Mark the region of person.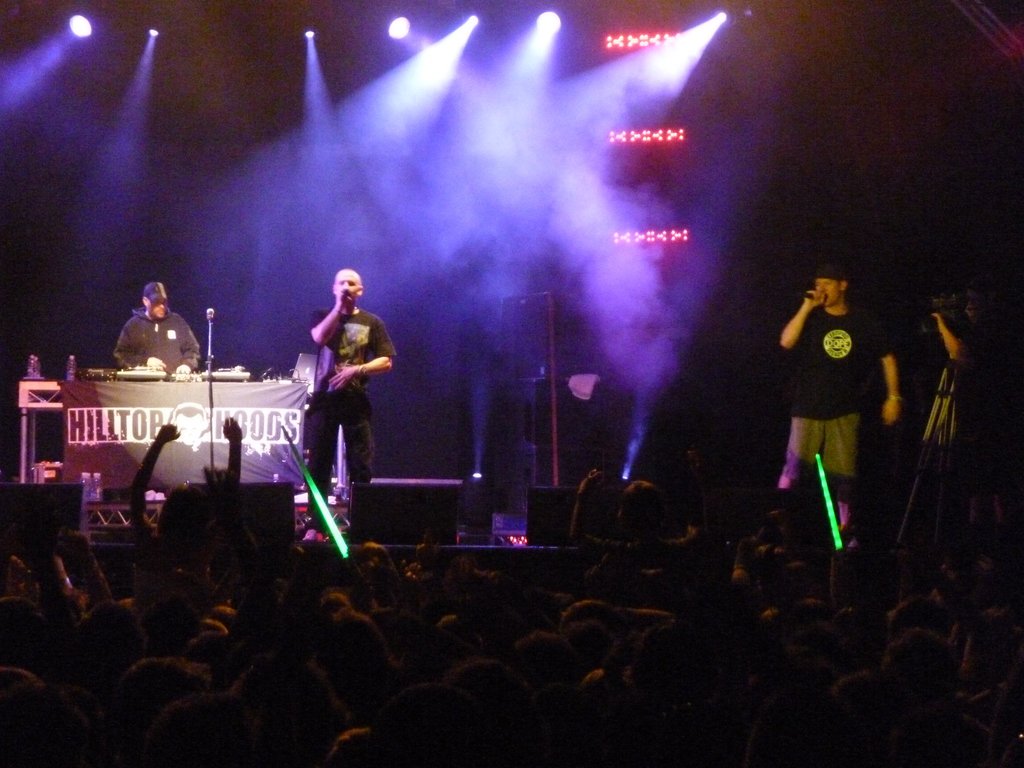
Region: select_region(114, 280, 208, 375).
